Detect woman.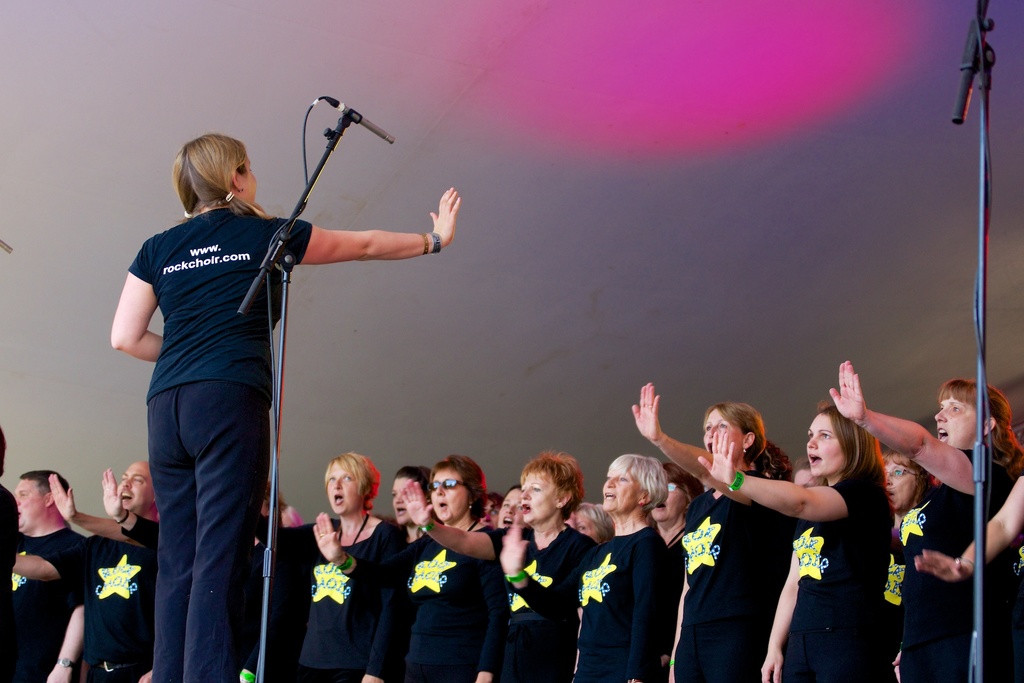
Detected at (left=488, top=483, right=525, bottom=537).
